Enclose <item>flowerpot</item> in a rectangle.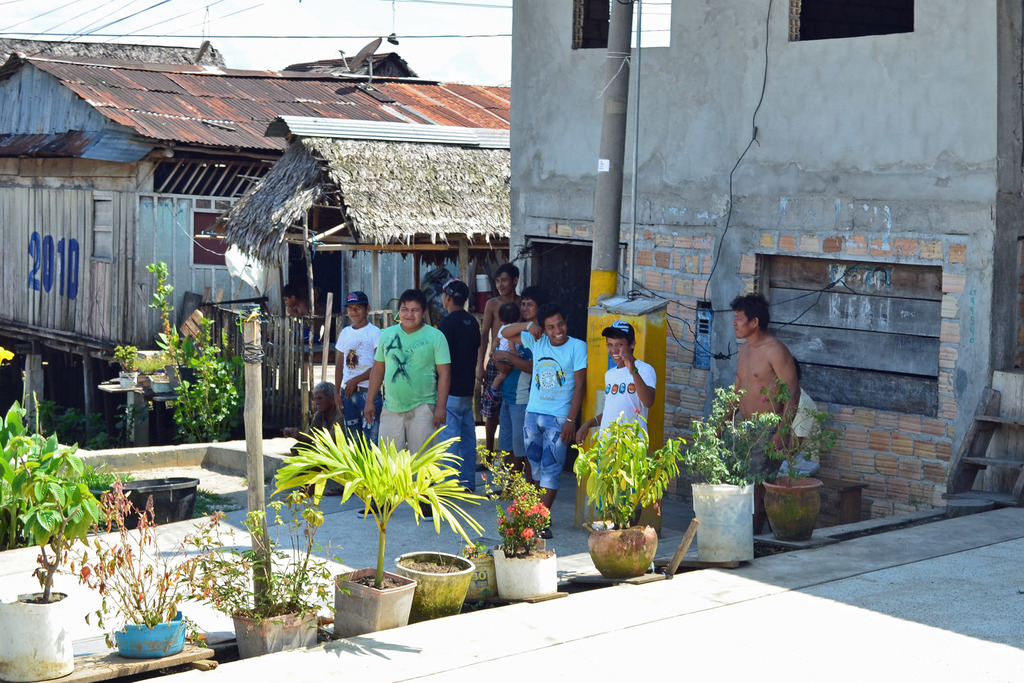
x1=694, y1=477, x2=755, y2=562.
